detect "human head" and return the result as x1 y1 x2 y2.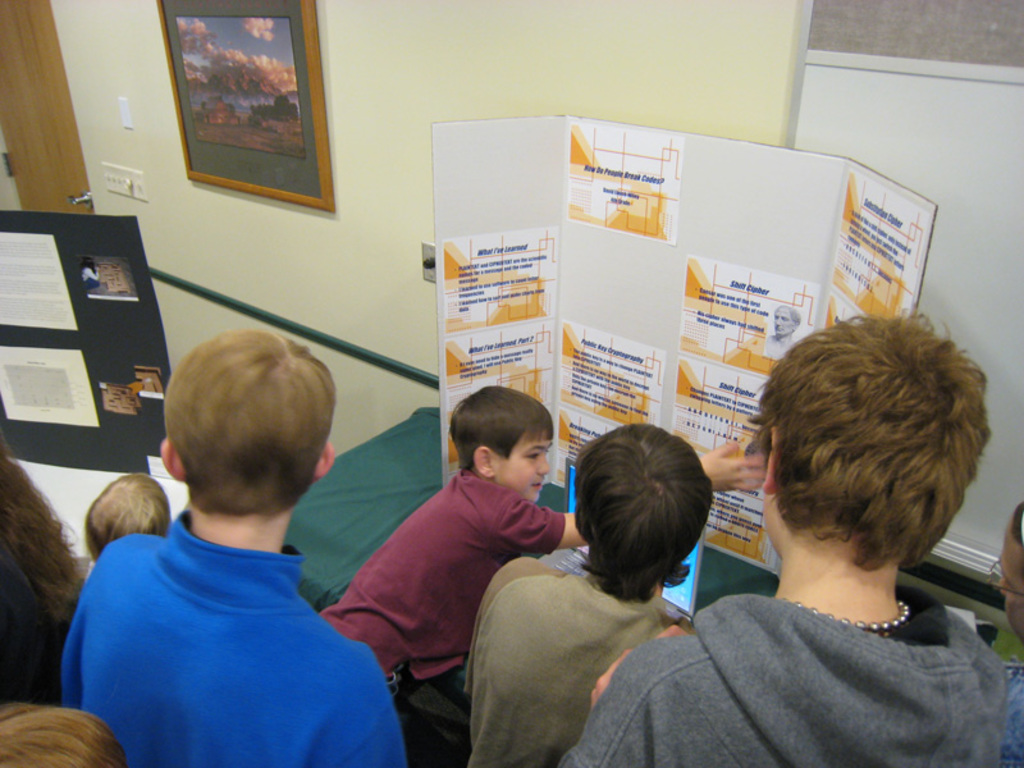
83 471 170 563.
